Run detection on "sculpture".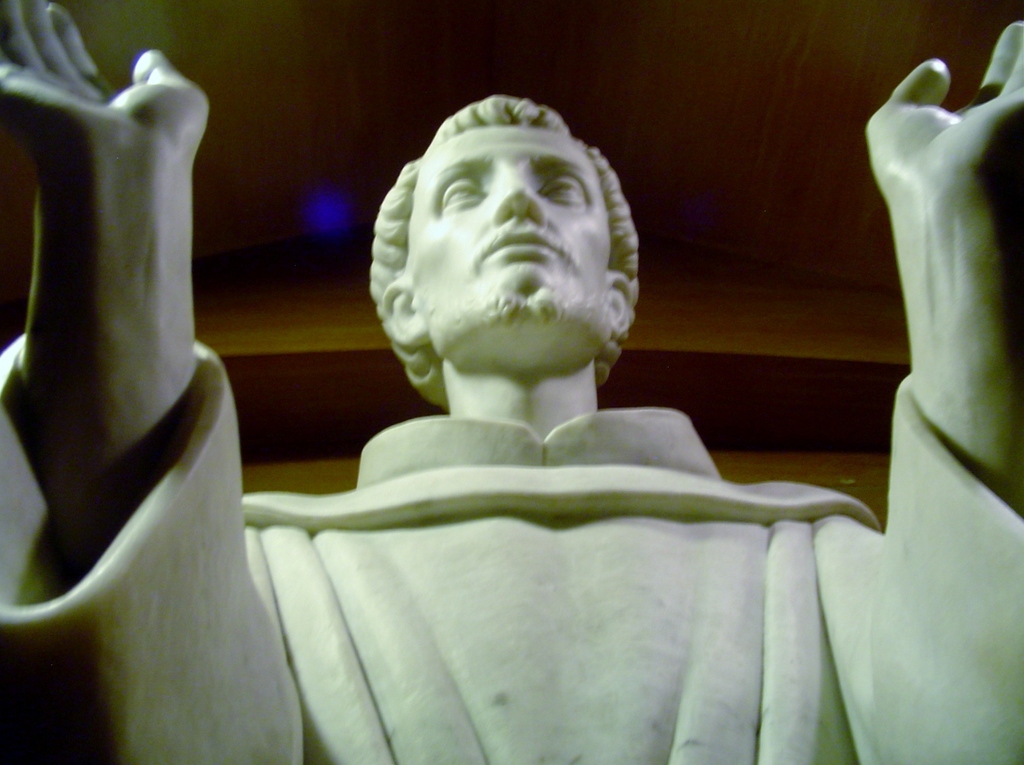
Result: 0, 21, 1023, 764.
